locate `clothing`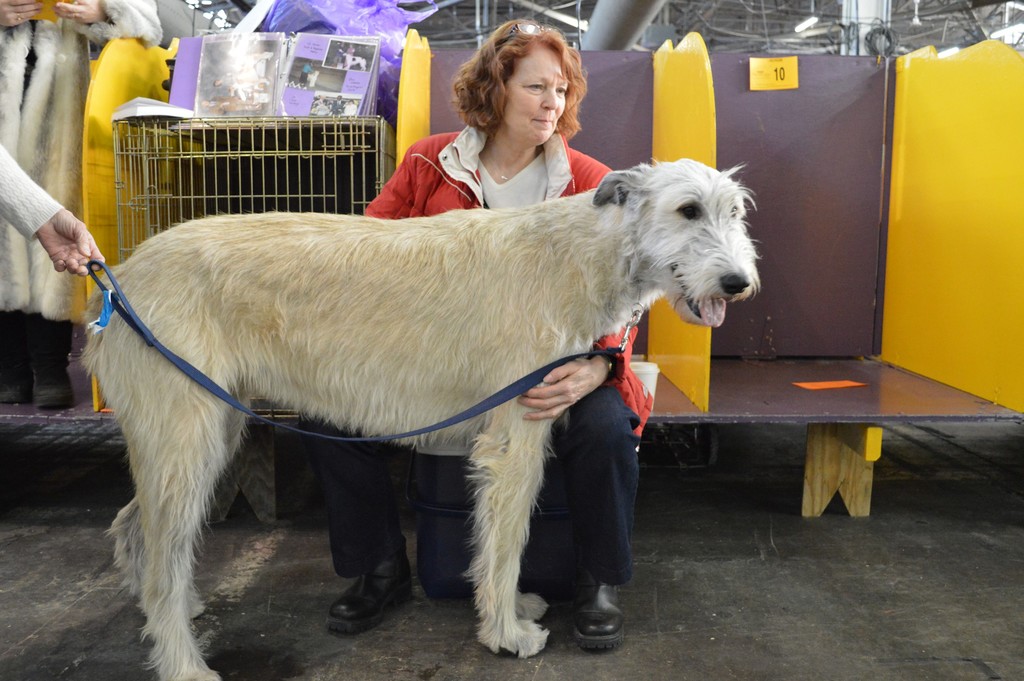
x1=0 y1=2 x2=168 y2=365
